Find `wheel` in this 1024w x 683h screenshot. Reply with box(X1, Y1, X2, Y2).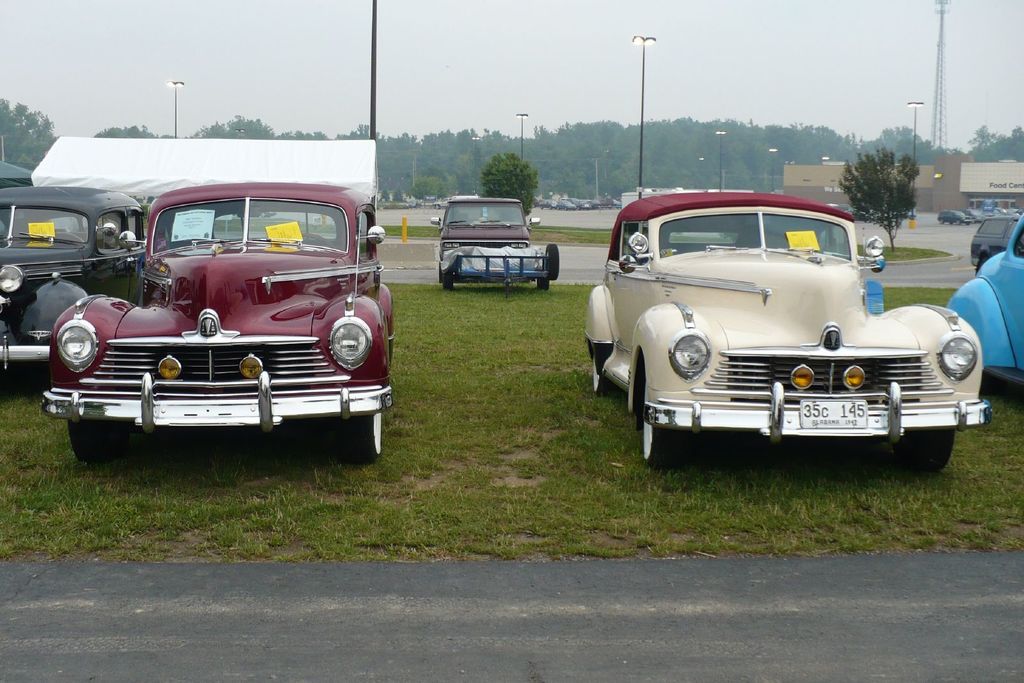
box(338, 412, 383, 466).
